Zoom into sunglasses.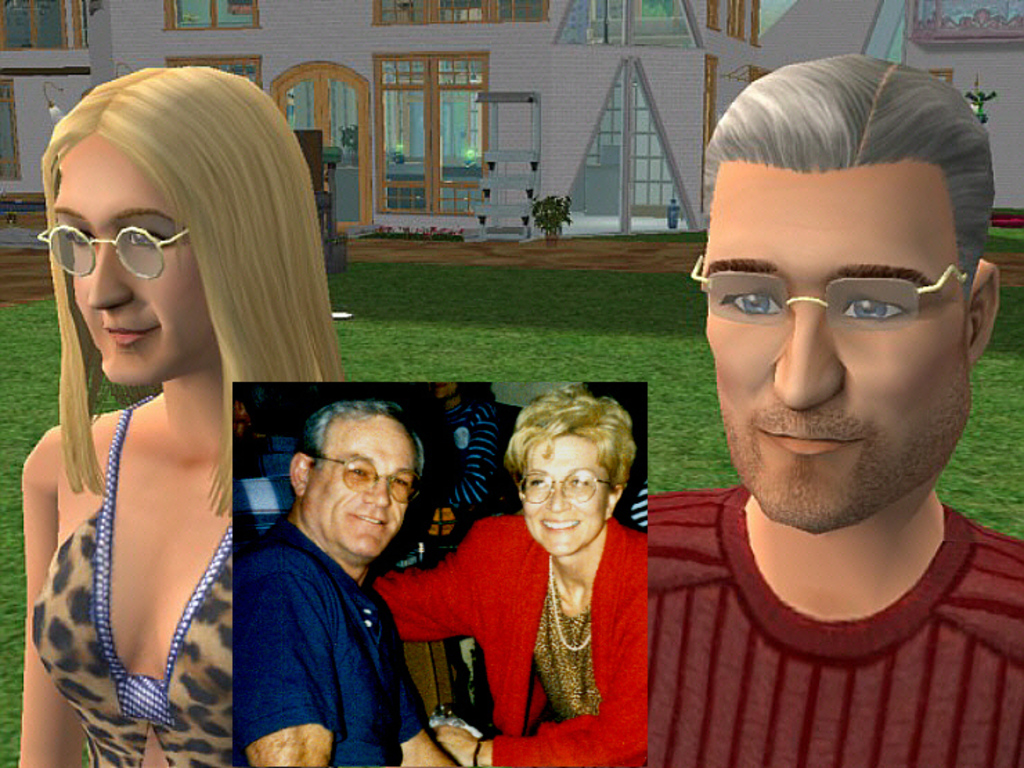
Zoom target: (x1=36, y1=224, x2=190, y2=280).
